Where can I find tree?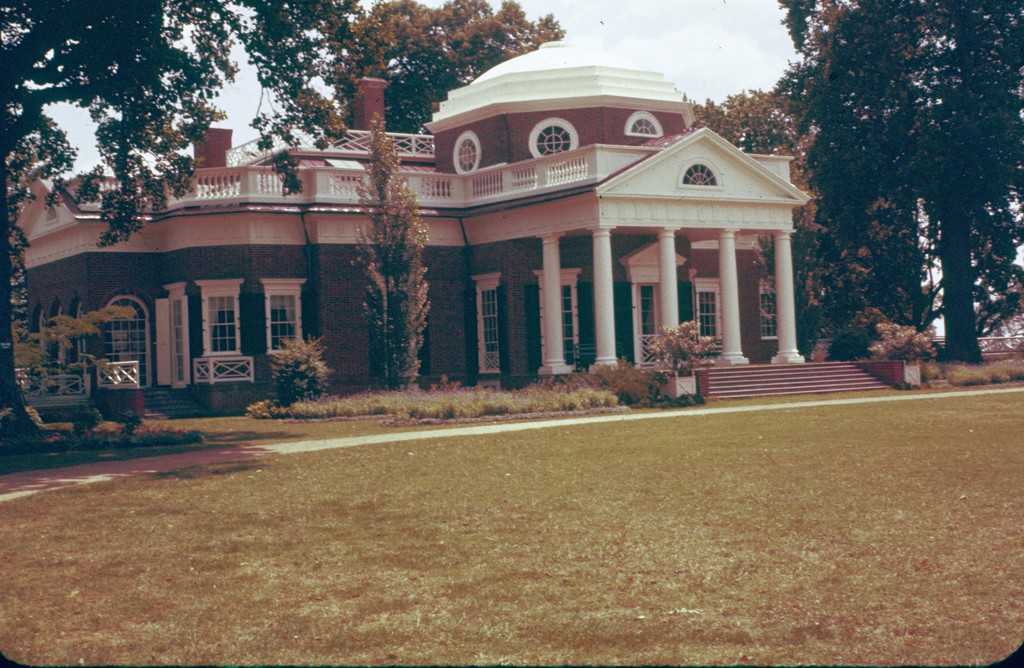
You can find it at BBox(0, 0, 353, 459).
